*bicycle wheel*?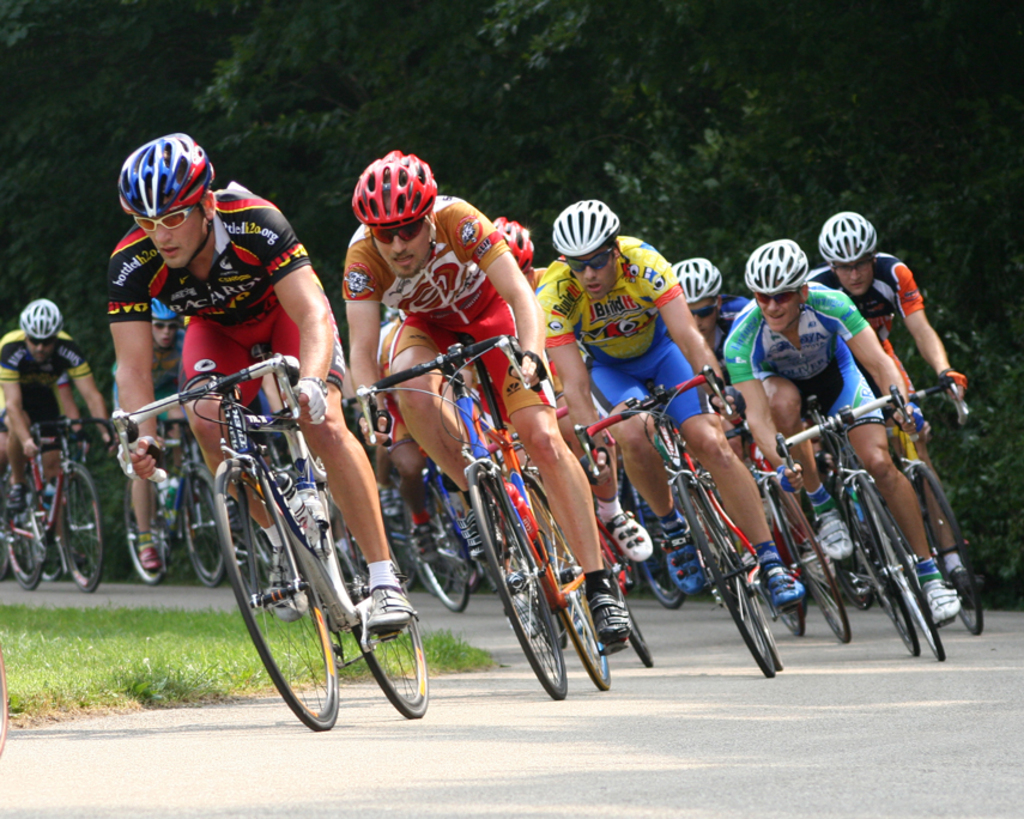
bbox=(56, 457, 104, 584)
